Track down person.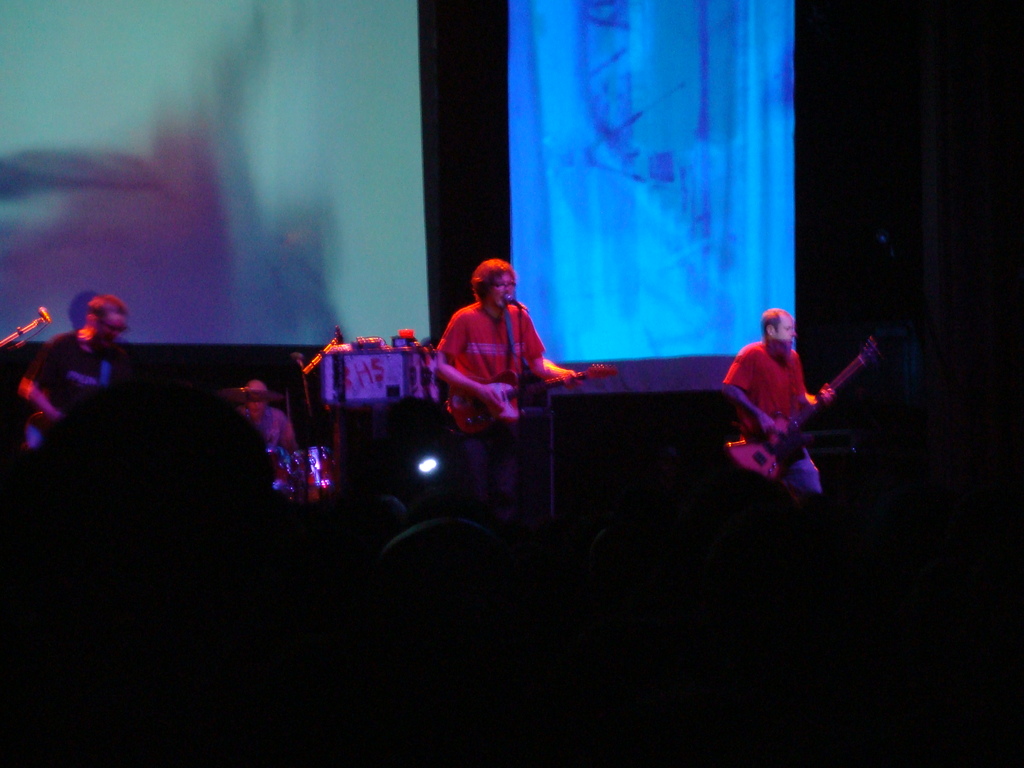
Tracked to (20, 294, 129, 450).
